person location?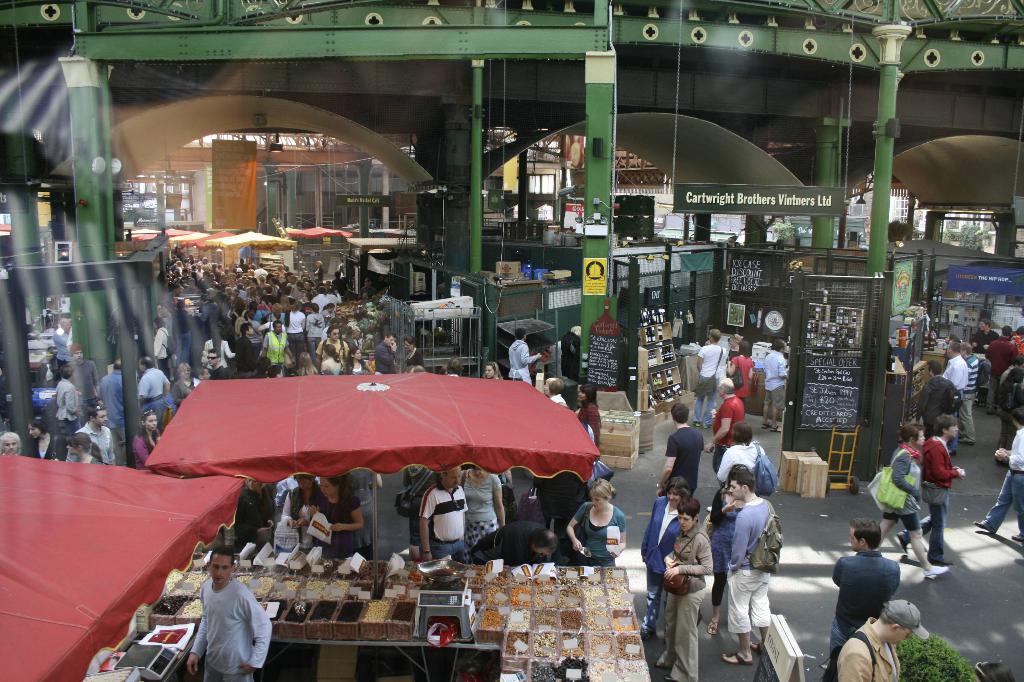
972,407,1023,539
